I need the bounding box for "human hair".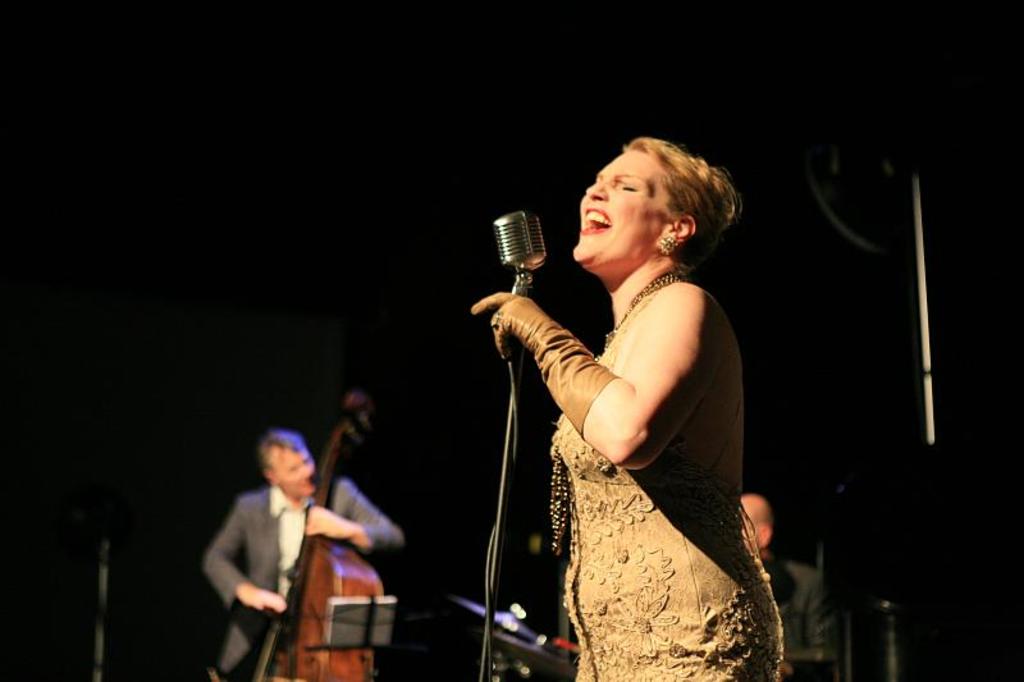
Here it is: (253,431,307,467).
